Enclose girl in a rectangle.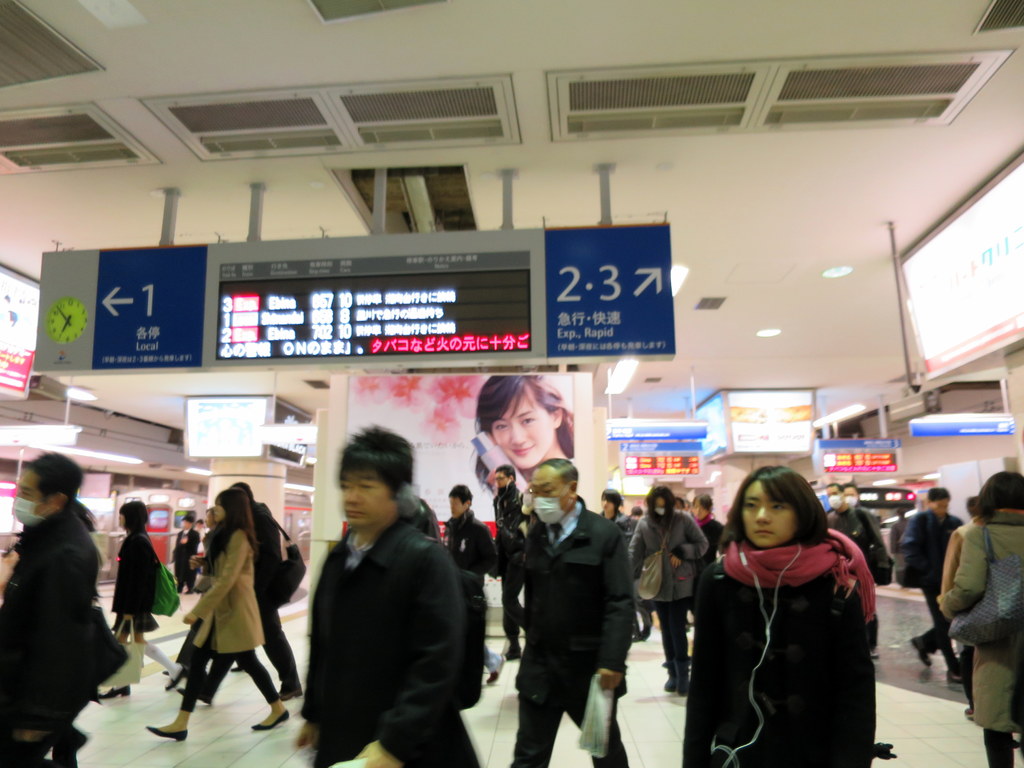
<region>96, 498, 177, 704</region>.
